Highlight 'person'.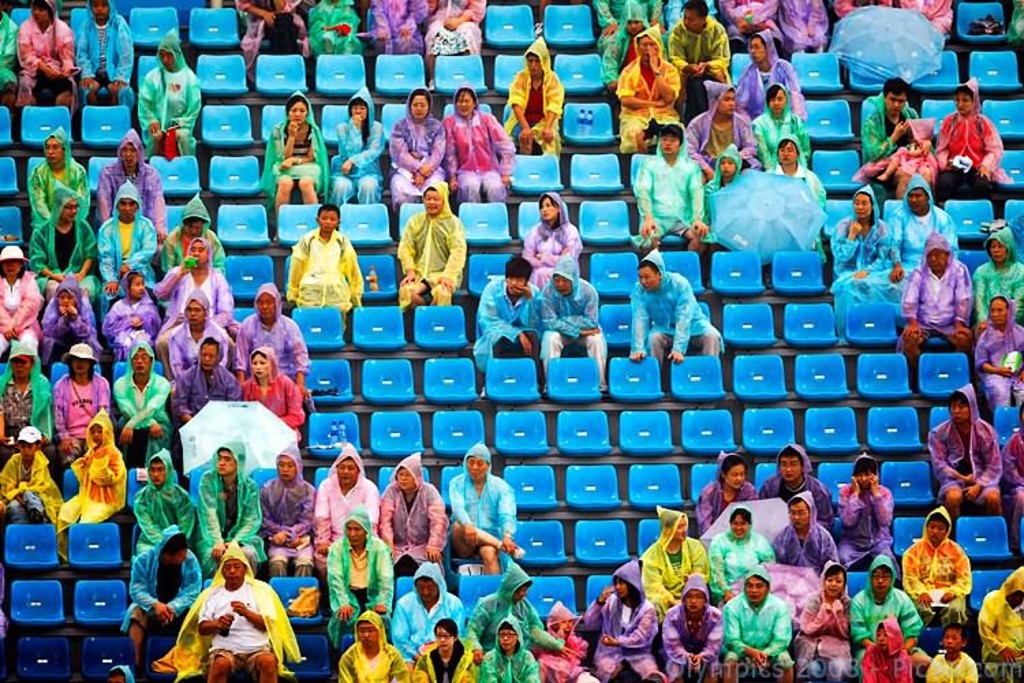
Highlighted region: crop(736, 25, 804, 124).
